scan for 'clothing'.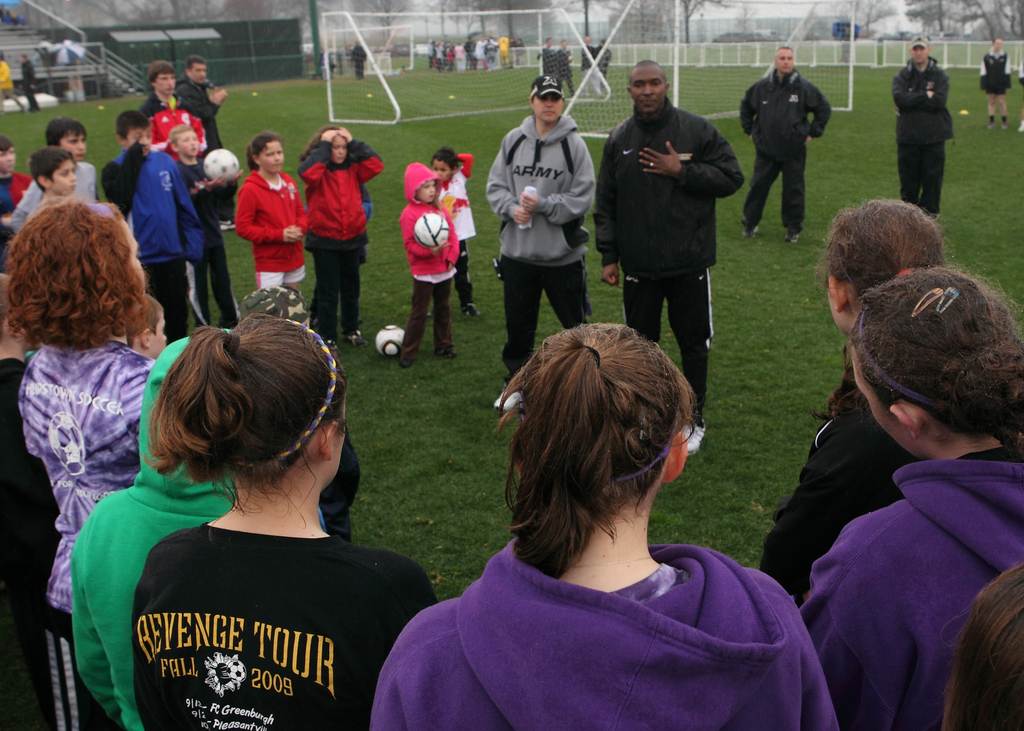
Scan result: x1=758 y1=390 x2=913 y2=604.
